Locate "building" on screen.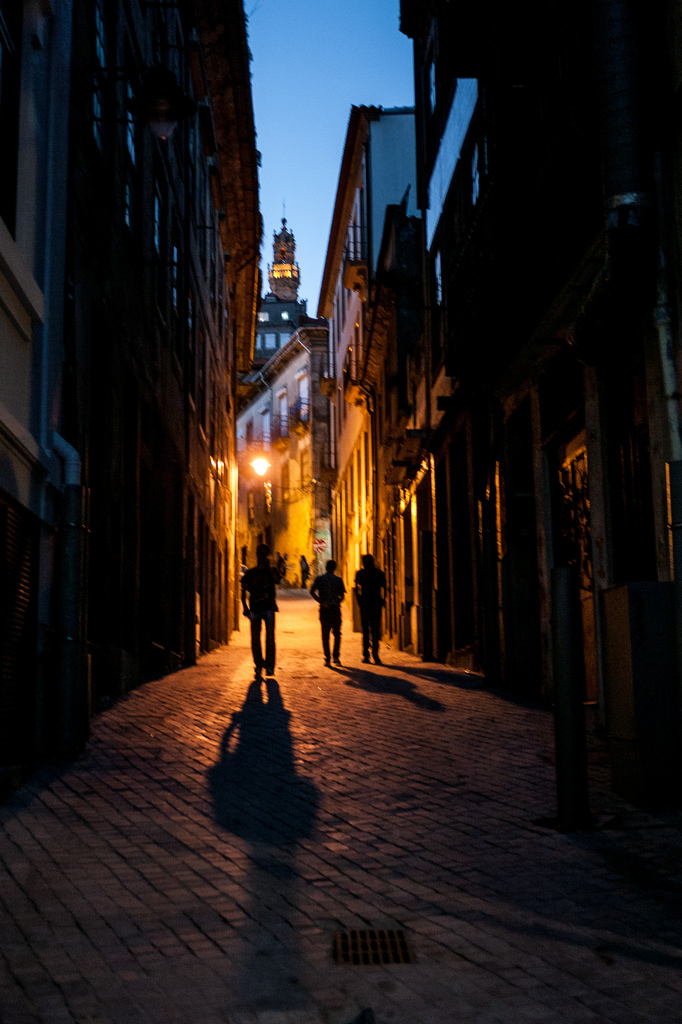
On screen at (230,319,331,591).
